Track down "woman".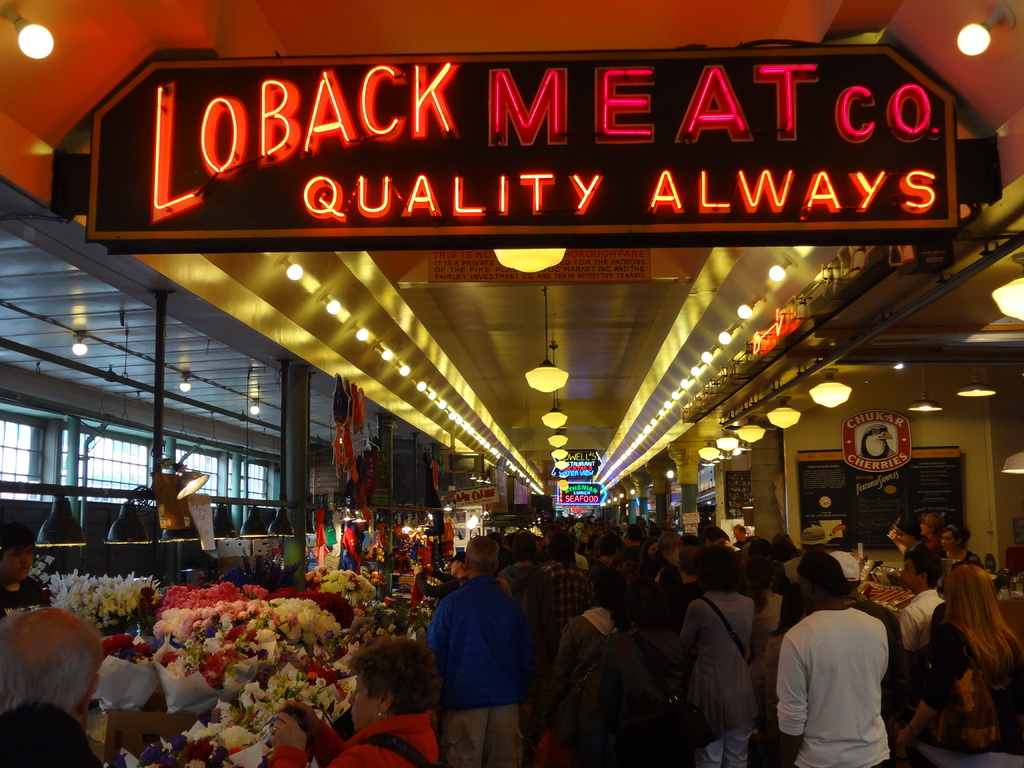
Tracked to BBox(305, 637, 449, 764).
